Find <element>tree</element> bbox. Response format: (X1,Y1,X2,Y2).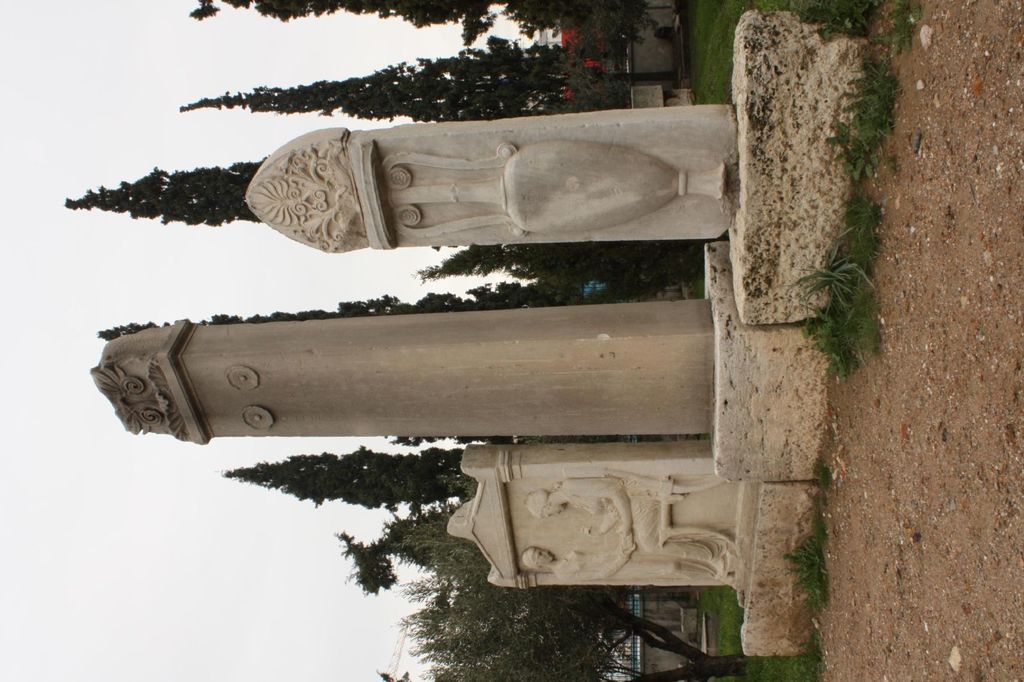
(184,0,688,45).
